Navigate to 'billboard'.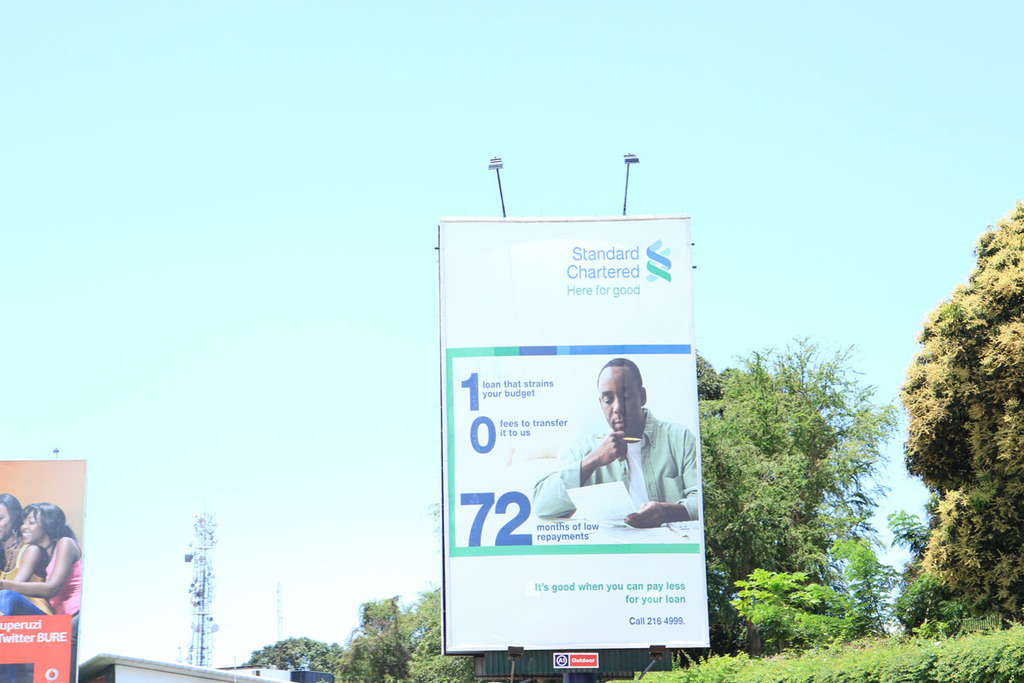
Navigation target: box=[0, 455, 84, 682].
